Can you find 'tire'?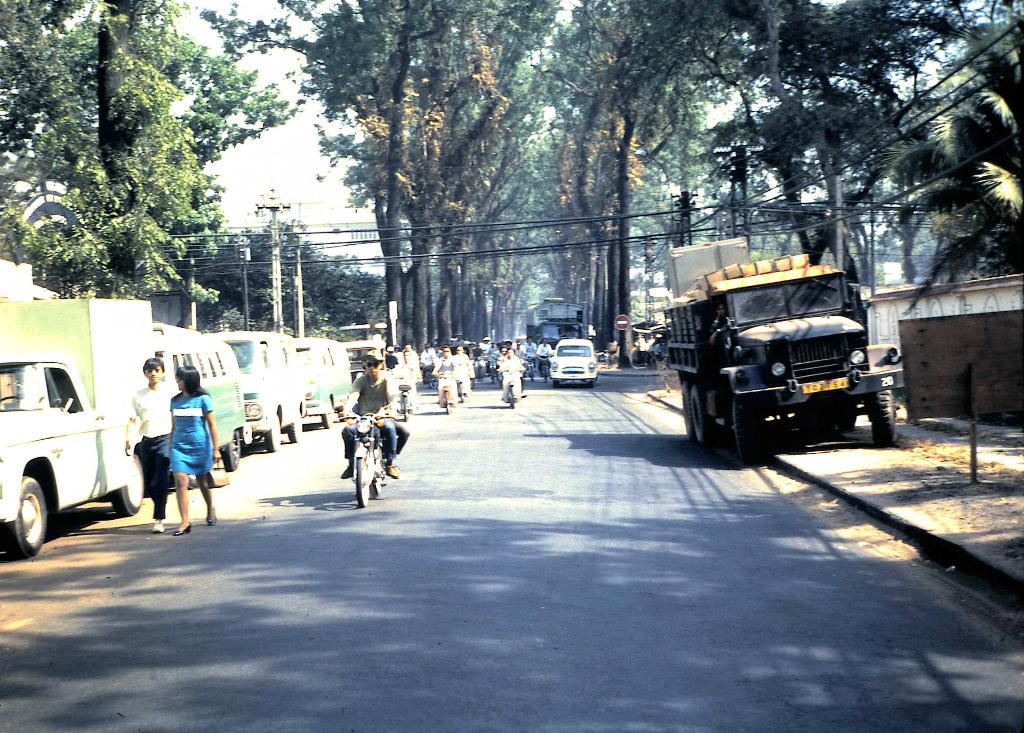
Yes, bounding box: x1=509 y1=385 x2=513 y2=408.
